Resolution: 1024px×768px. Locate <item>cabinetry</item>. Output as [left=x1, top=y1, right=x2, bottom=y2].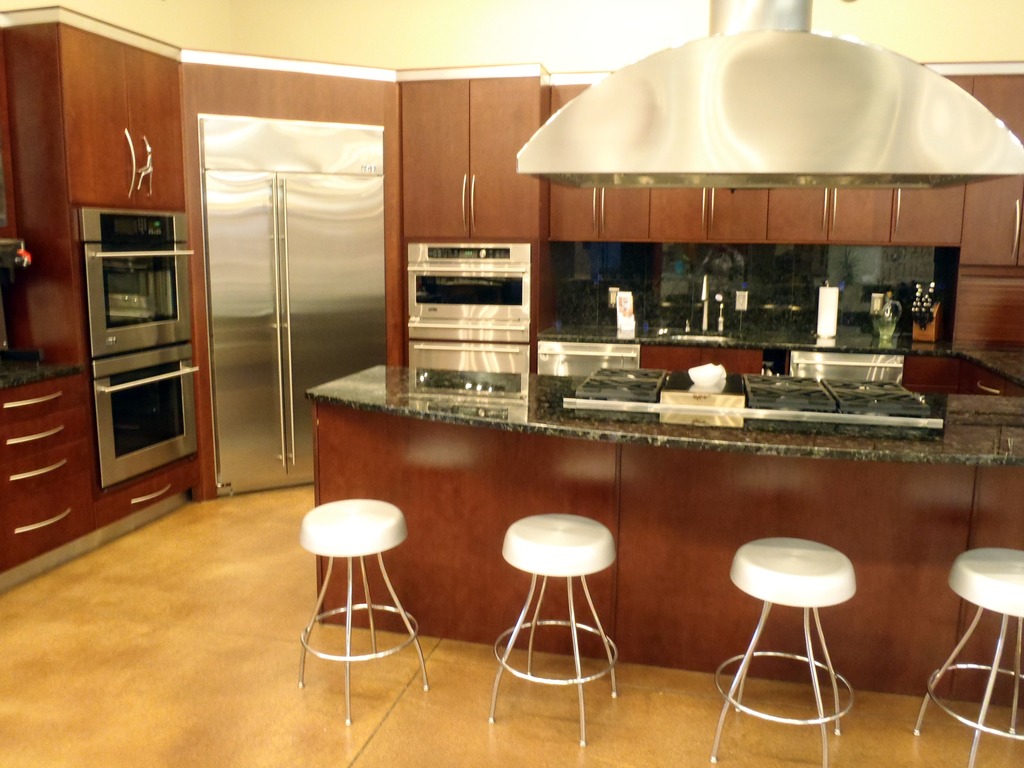
[left=644, top=346, right=764, bottom=374].
